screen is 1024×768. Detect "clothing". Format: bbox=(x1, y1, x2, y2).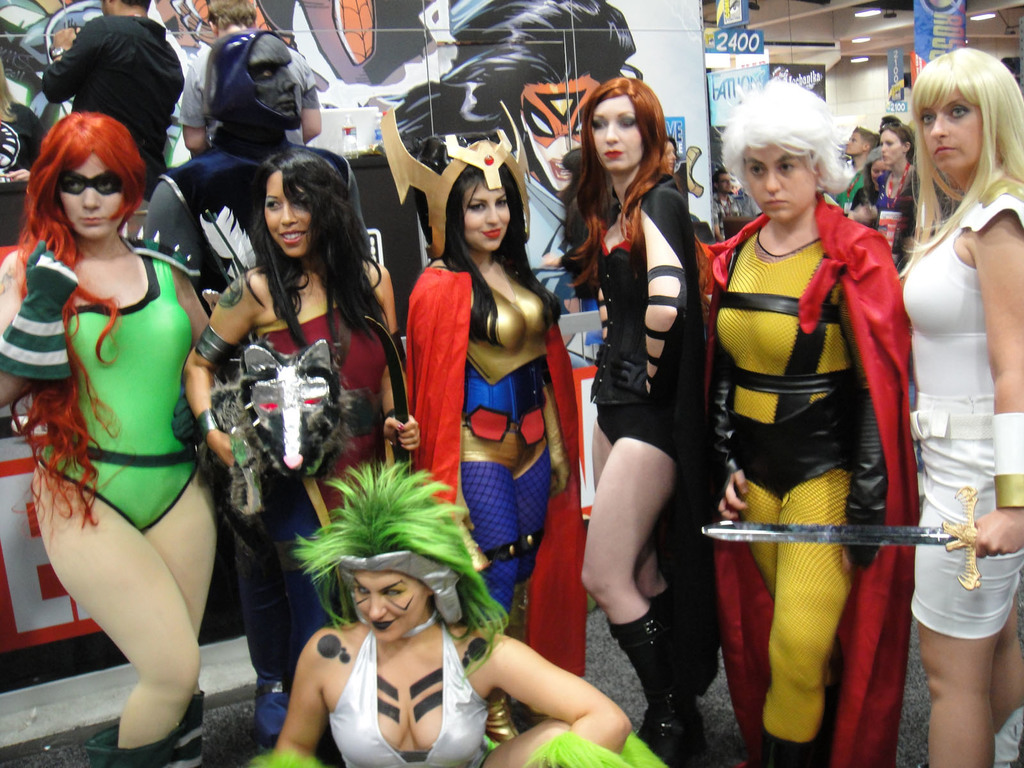
bbox=(0, 234, 204, 531).
